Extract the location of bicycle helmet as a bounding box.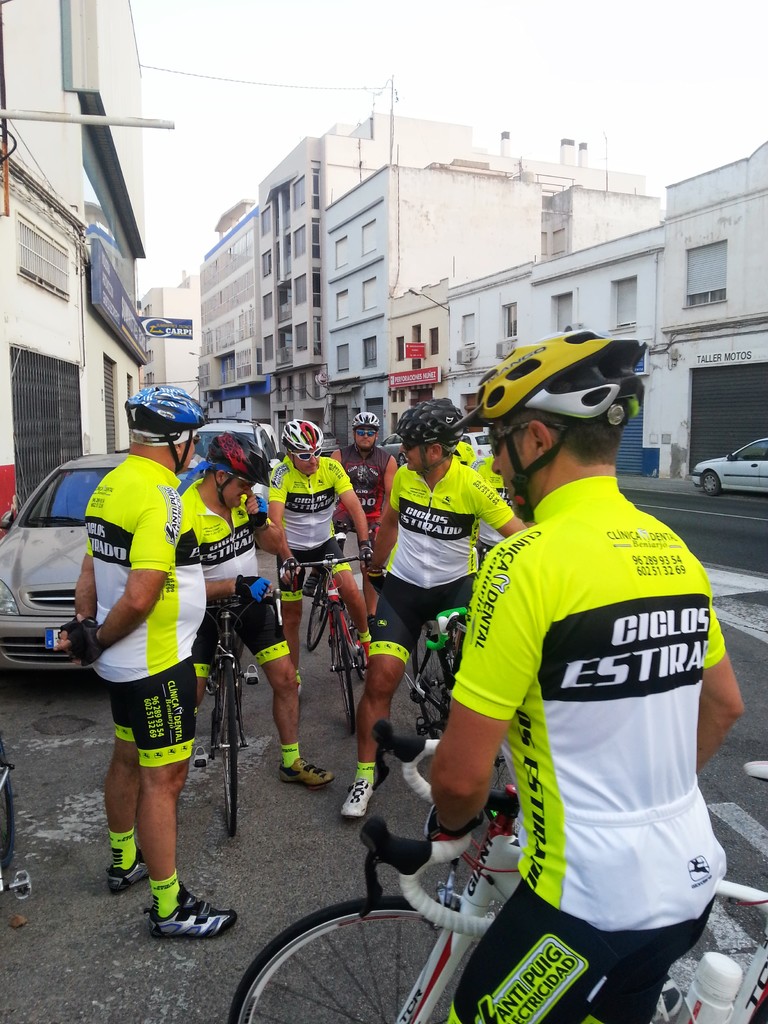
204, 431, 271, 506.
